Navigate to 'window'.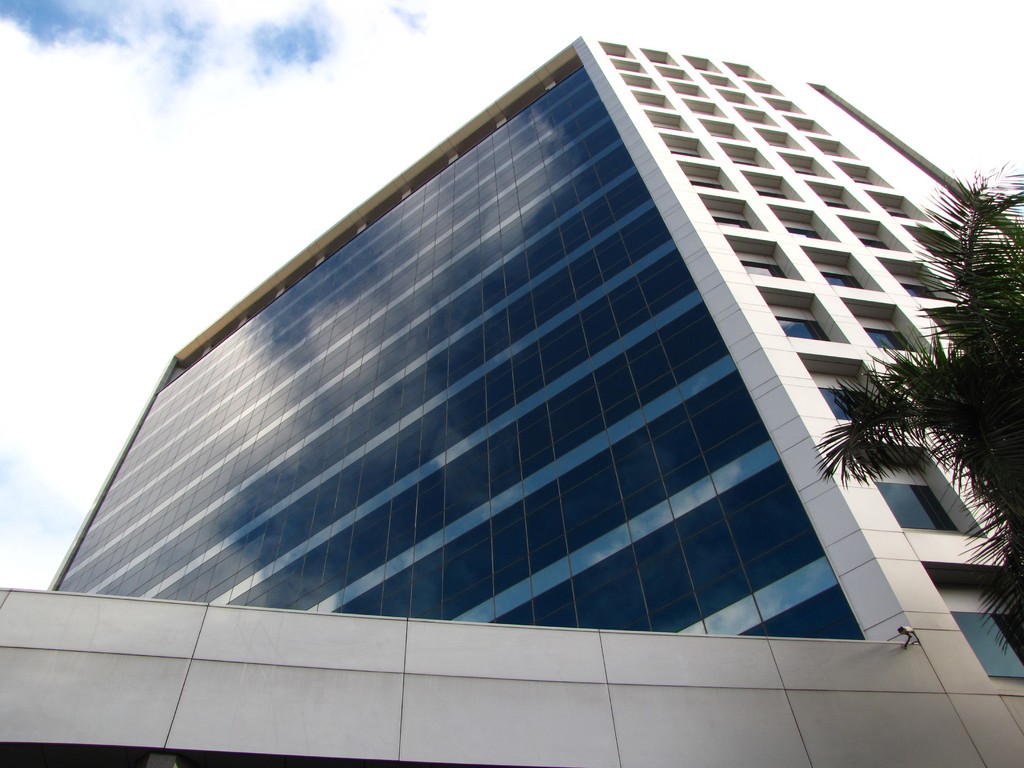
Navigation target: [799, 246, 887, 292].
